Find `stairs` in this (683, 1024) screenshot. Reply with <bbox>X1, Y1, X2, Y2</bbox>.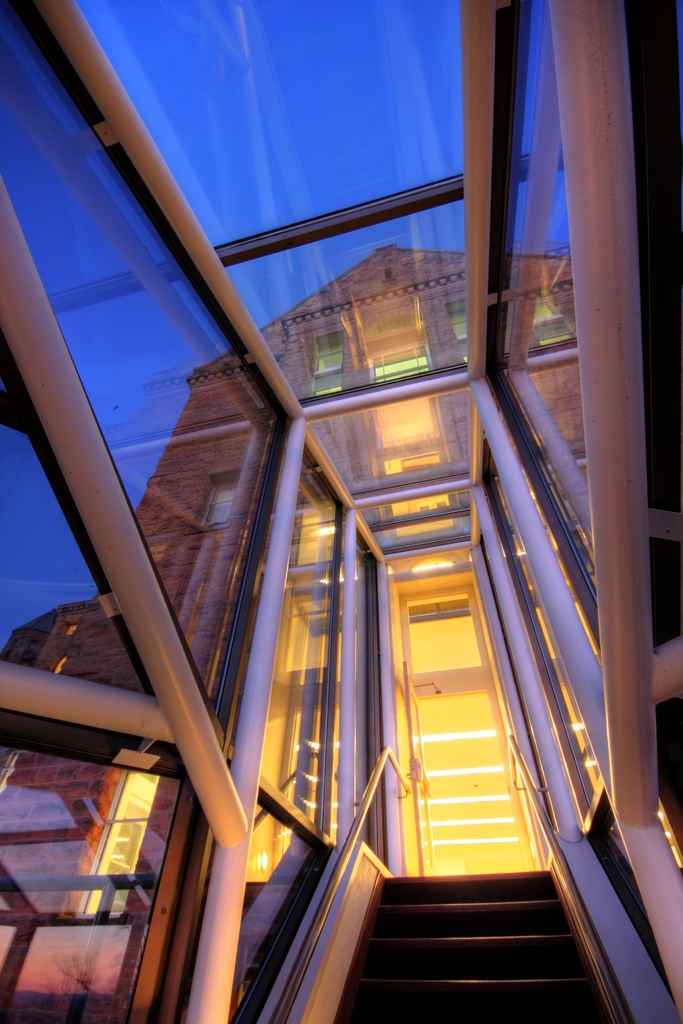
<bbox>330, 863, 626, 1020</bbox>.
